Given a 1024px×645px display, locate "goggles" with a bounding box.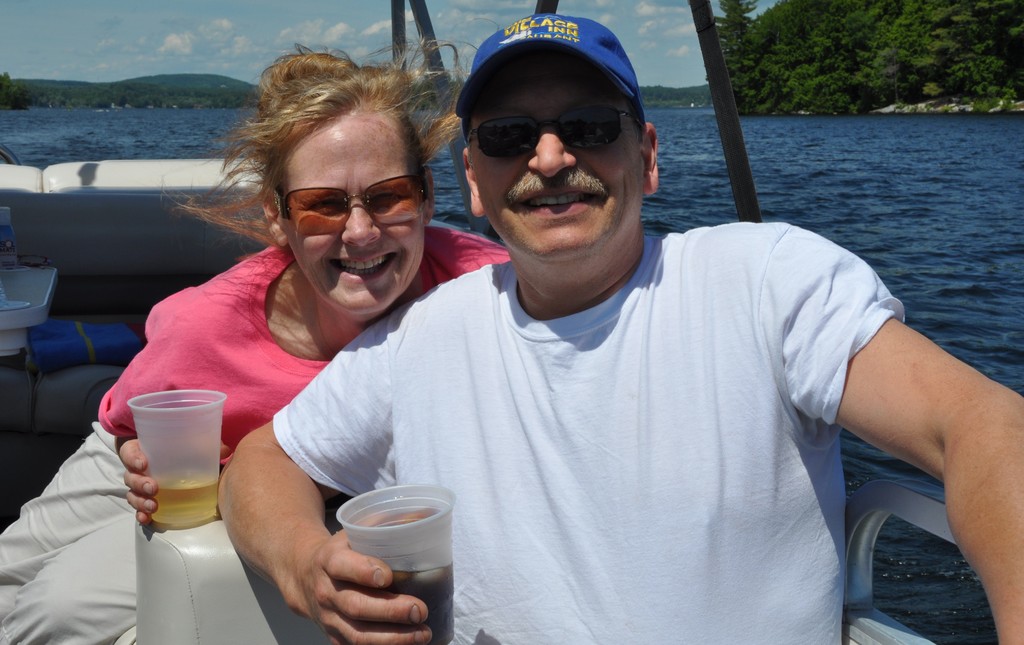
Located: locate(463, 97, 638, 159).
